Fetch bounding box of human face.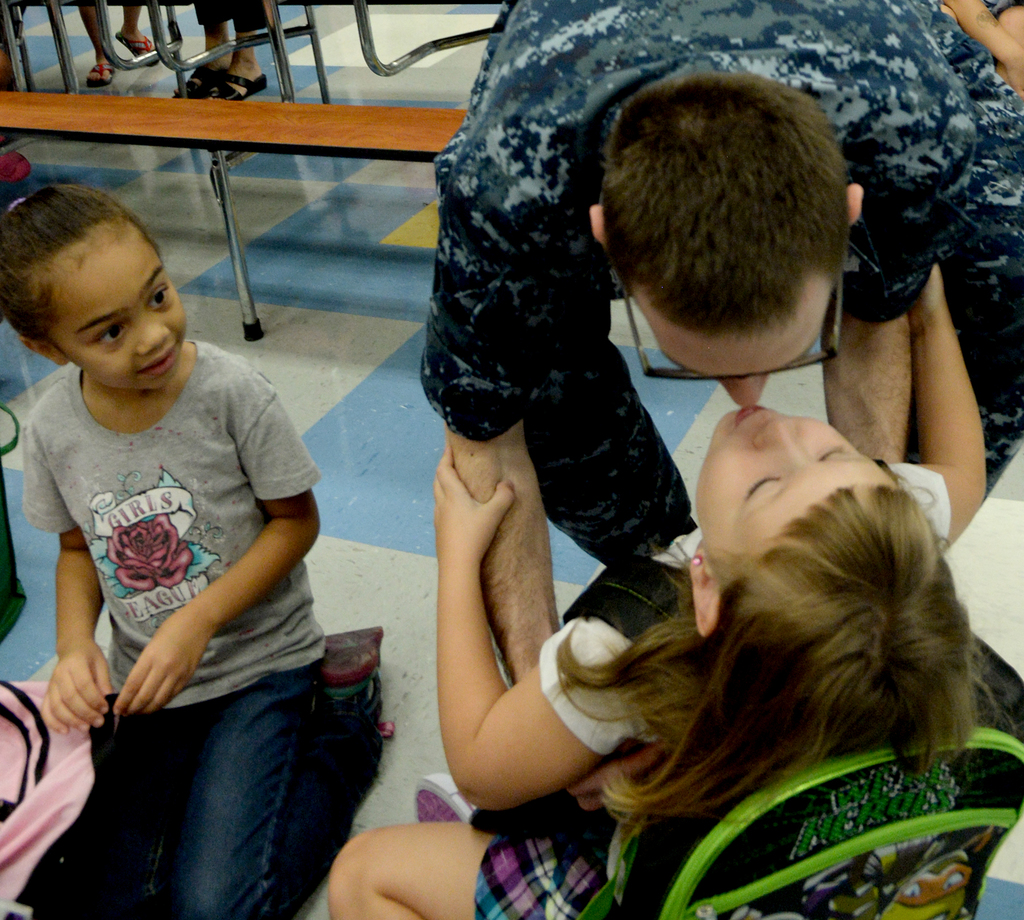
Bbox: left=631, top=273, right=831, bottom=413.
